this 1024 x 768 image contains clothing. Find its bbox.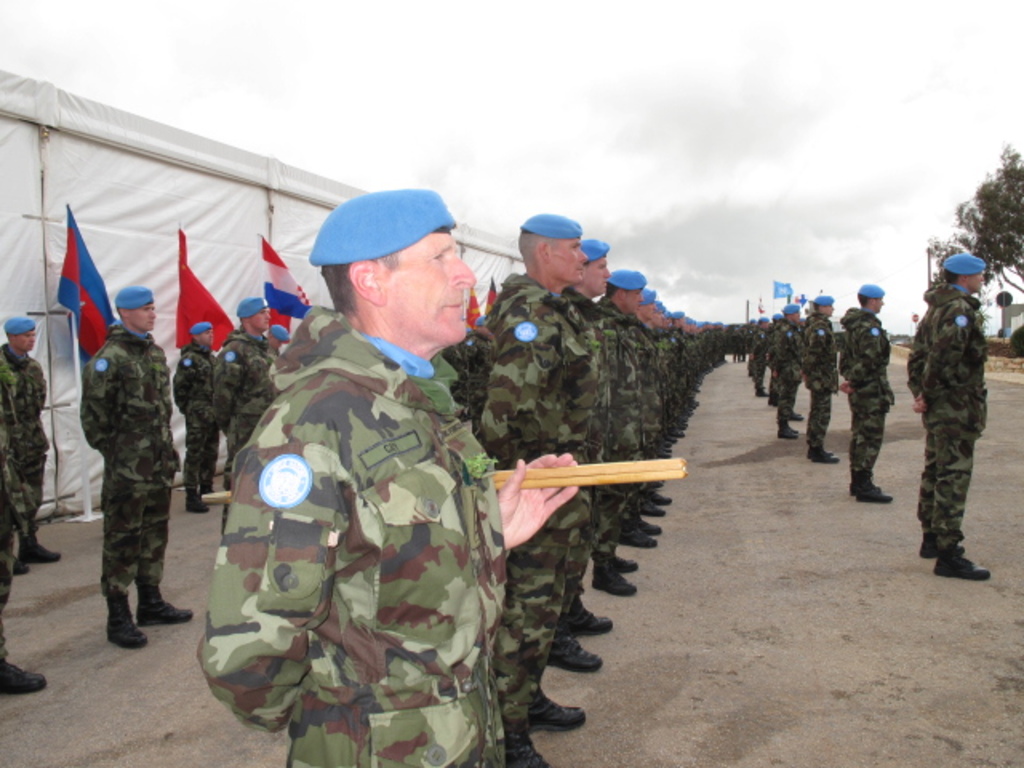
(792,312,830,446).
